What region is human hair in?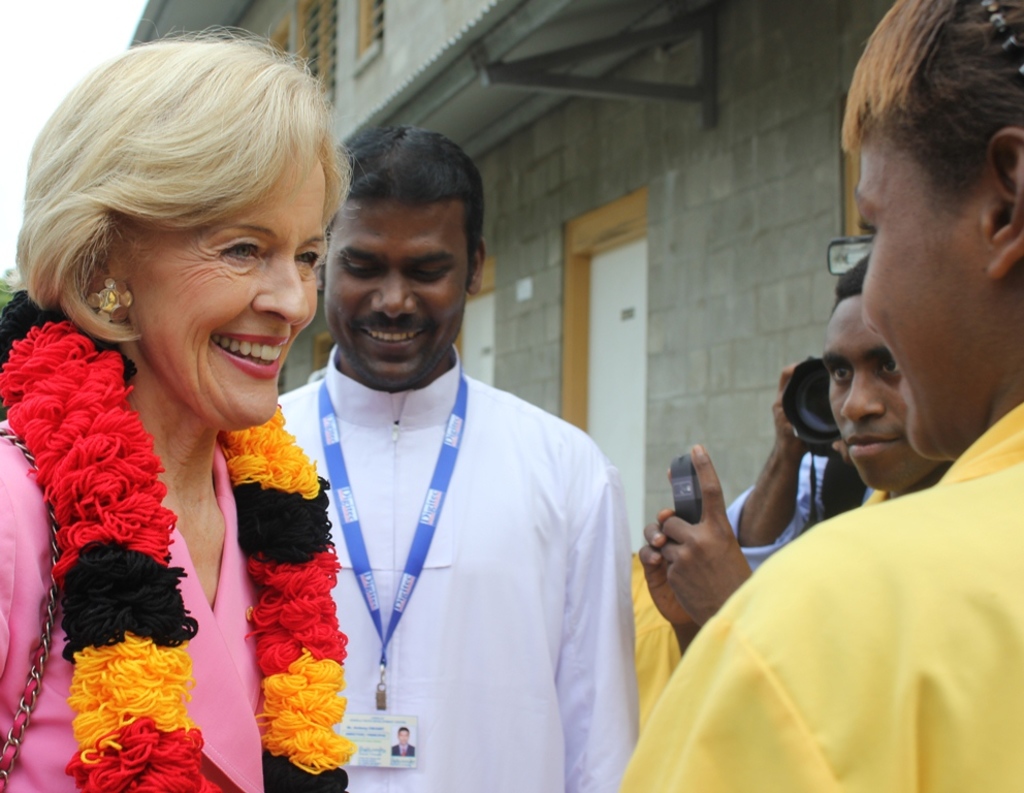
(left=838, top=0, right=1023, bottom=227).
